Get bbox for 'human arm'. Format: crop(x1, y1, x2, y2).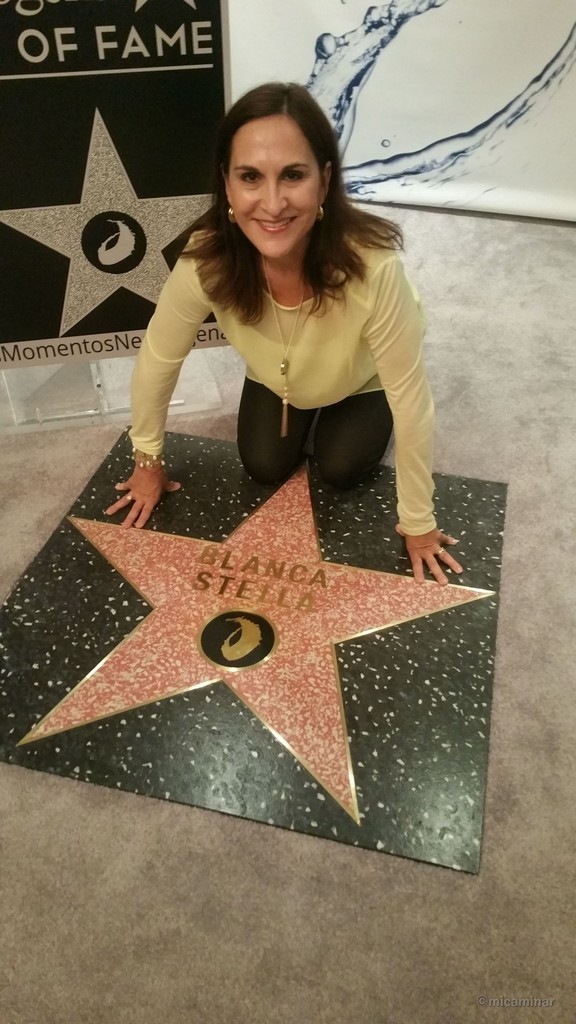
crop(109, 250, 207, 477).
